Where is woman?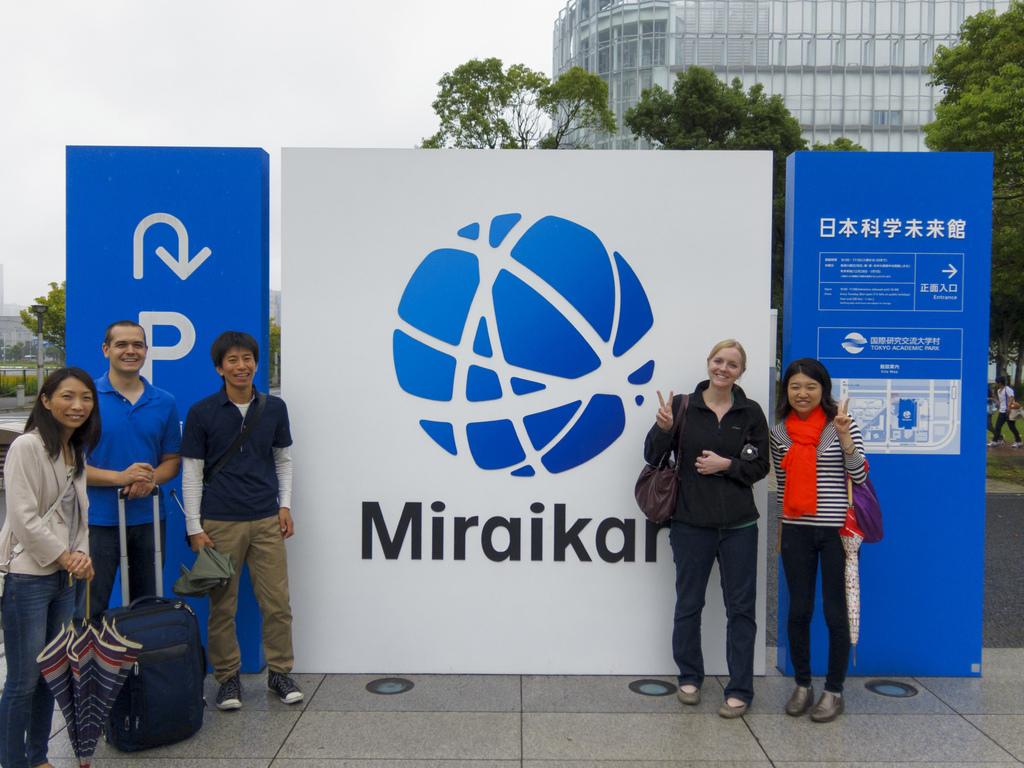
<bbox>773, 352, 880, 703</bbox>.
